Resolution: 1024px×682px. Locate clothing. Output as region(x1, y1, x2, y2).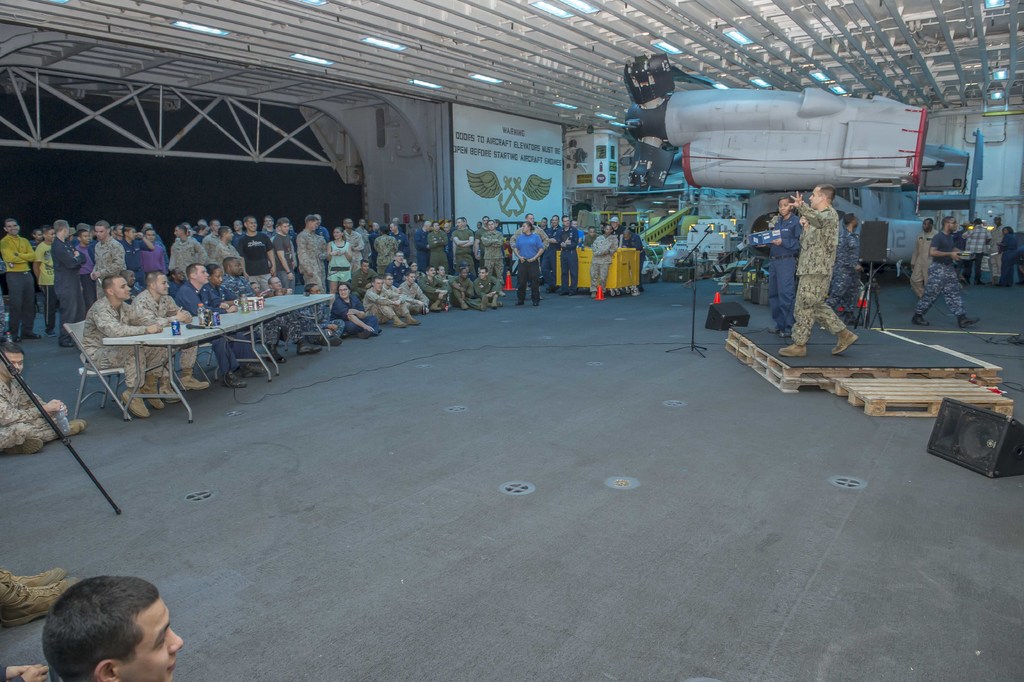
region(201, 230, 218, 264).
